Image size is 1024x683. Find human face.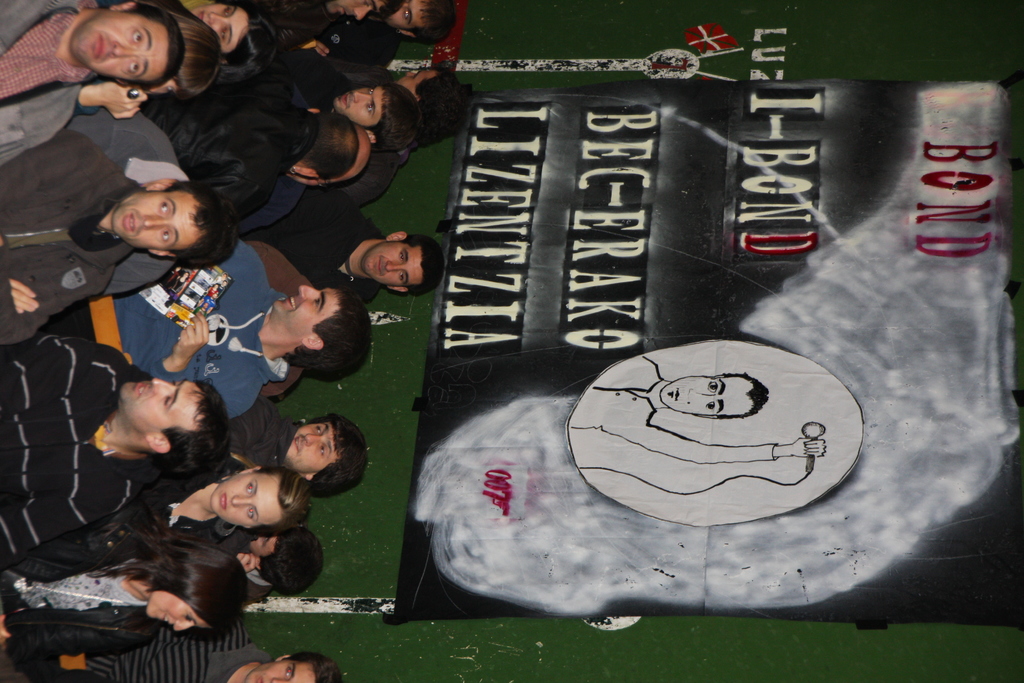
[120,378,198,435].
